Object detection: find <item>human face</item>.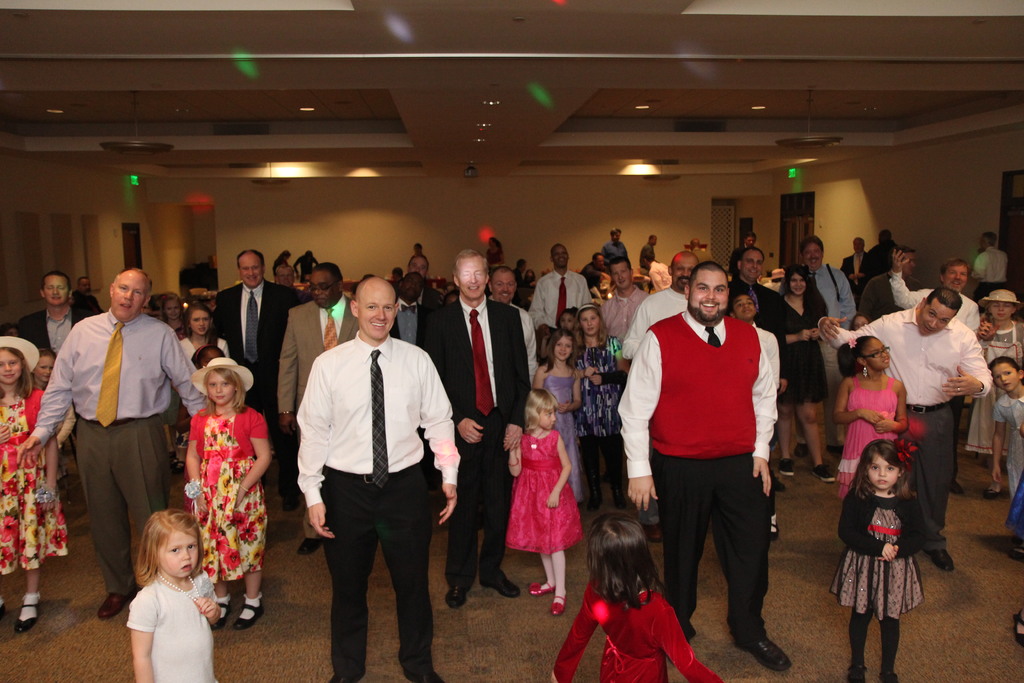
803/242/829/260.
